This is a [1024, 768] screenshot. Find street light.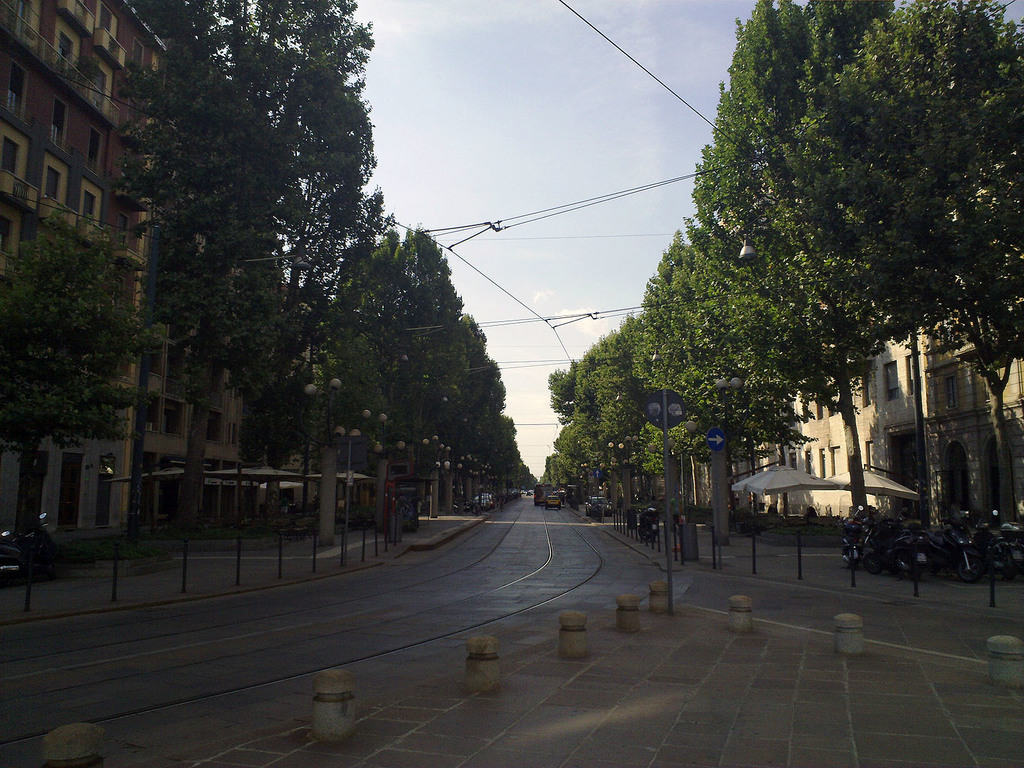
Bounding box: 371:436:404:556.
